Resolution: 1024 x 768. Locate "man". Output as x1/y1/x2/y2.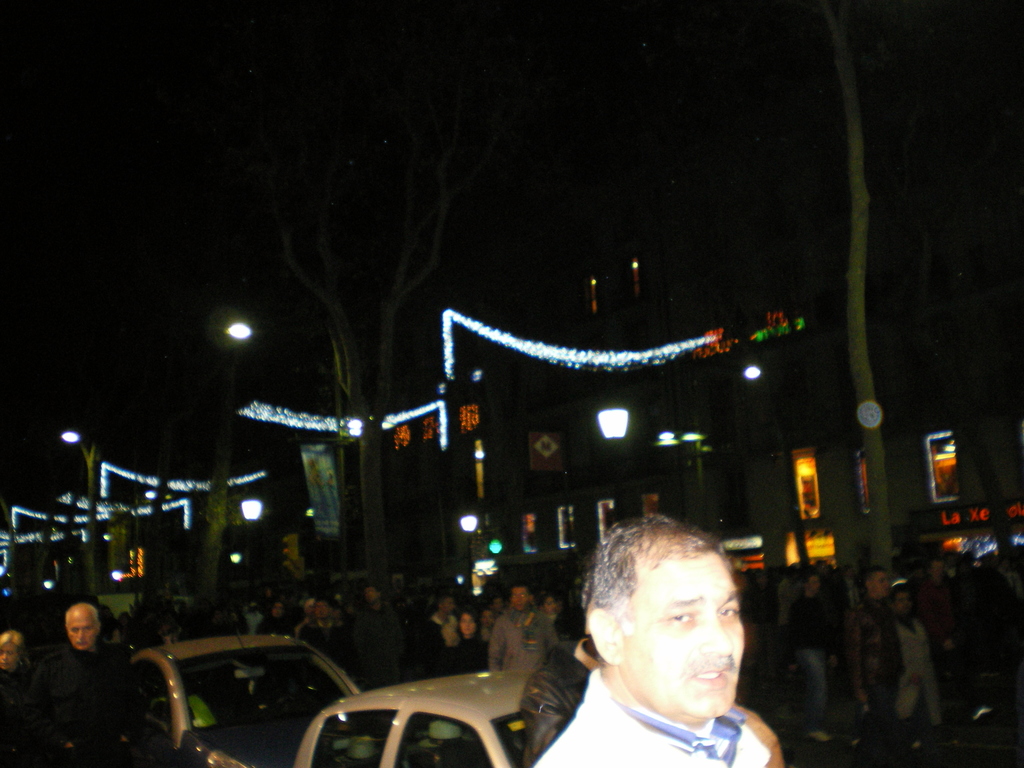
490/586/562/671.
